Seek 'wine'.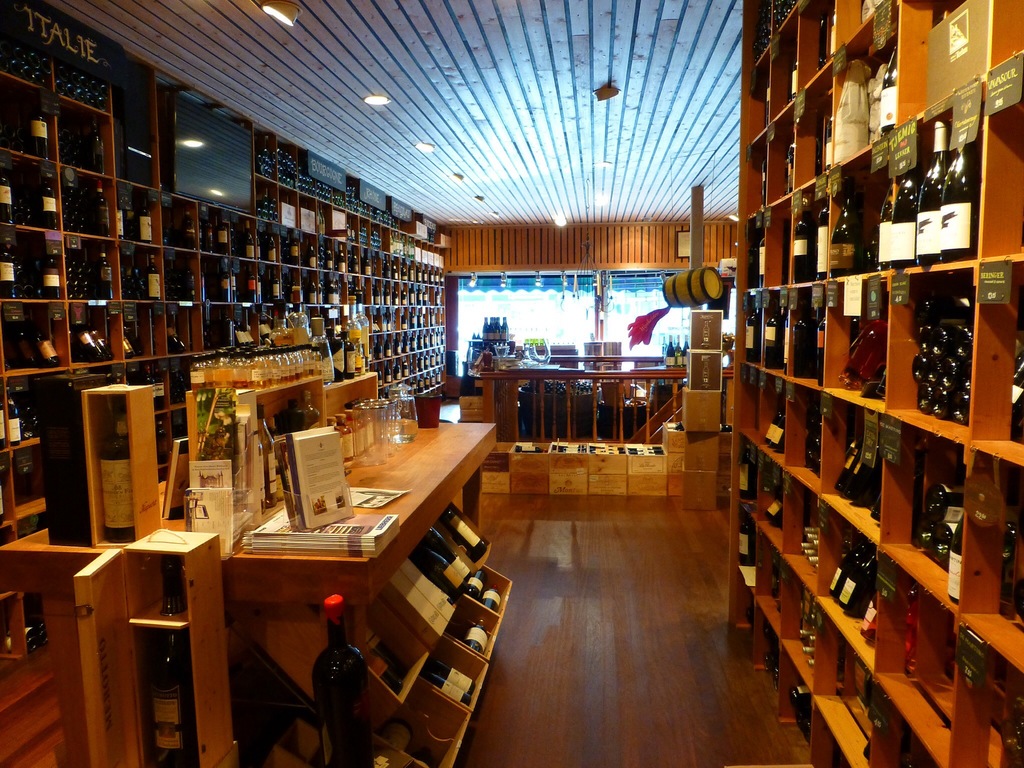
region(803, 404, 824, 476).
